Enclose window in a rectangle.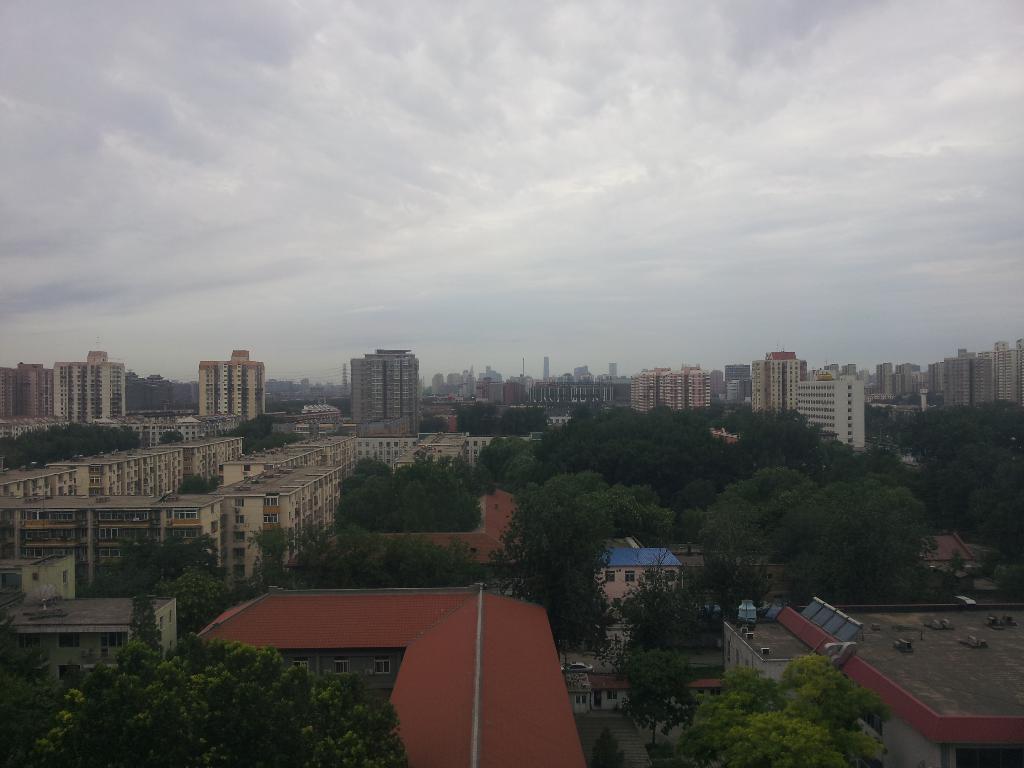
(left=165, top=513, right=199, bottom=518).
